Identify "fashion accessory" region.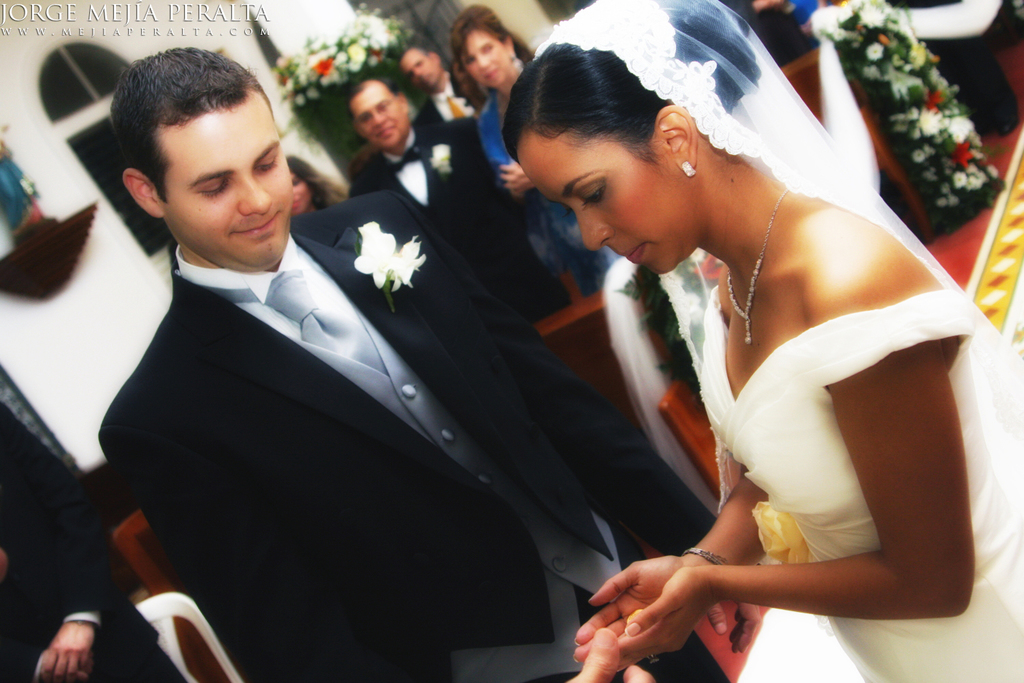
Region: (685, 165, 694, 175).
